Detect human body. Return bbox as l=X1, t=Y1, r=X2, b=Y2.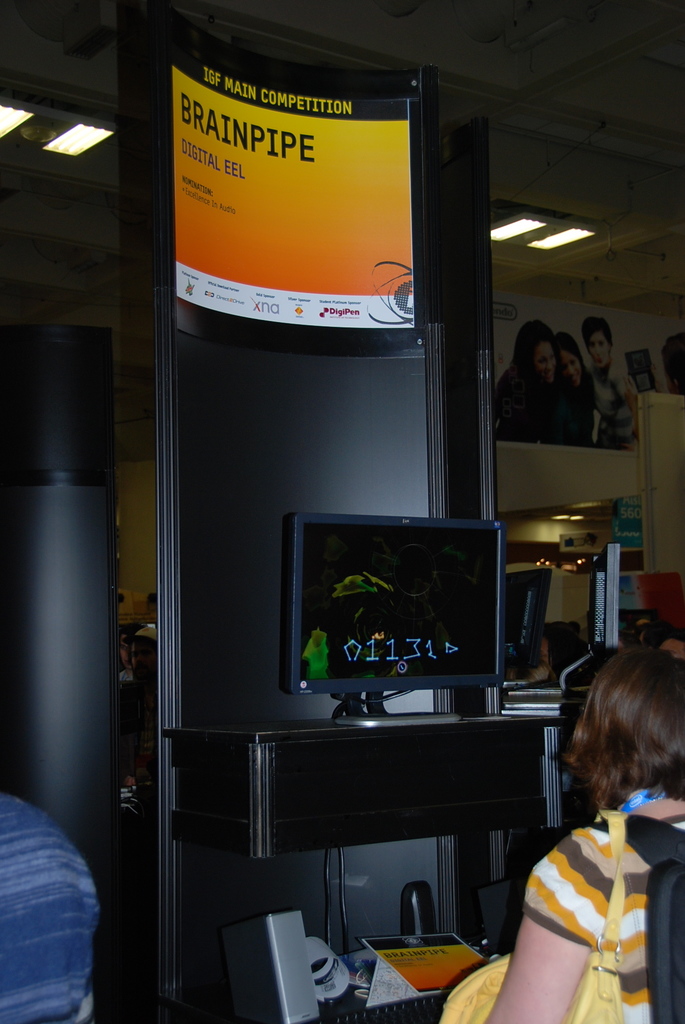
l=118, t=627, r=157, b=732.
